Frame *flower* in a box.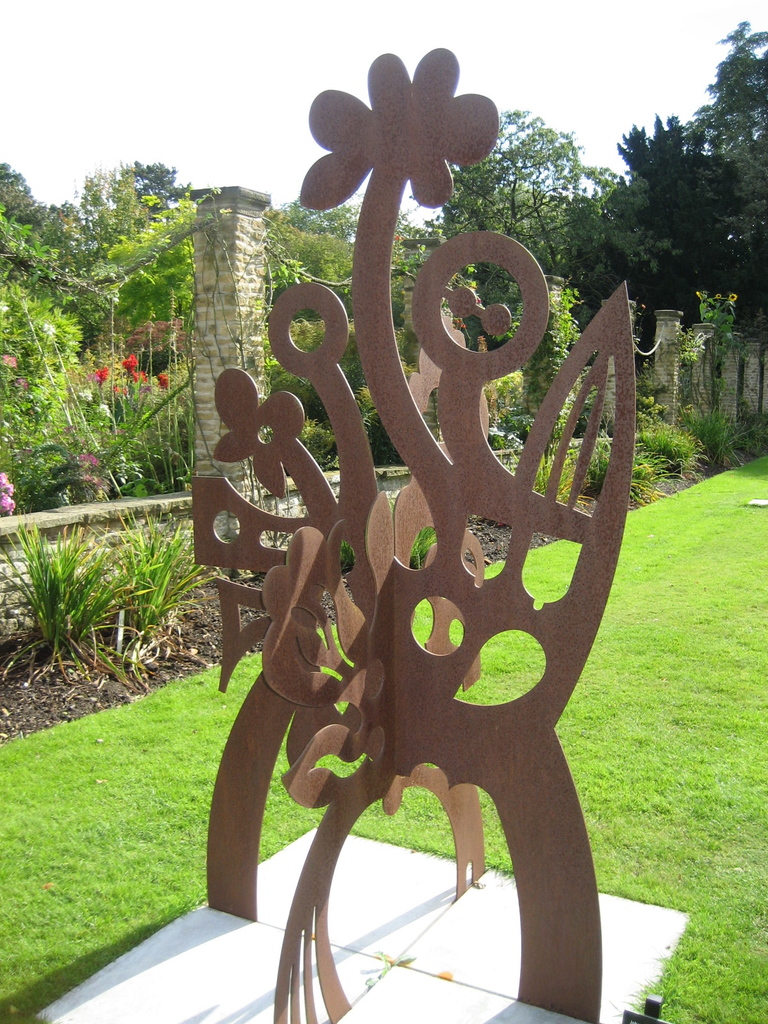
<bbox>288, 23, 514, 219</bbox>.
